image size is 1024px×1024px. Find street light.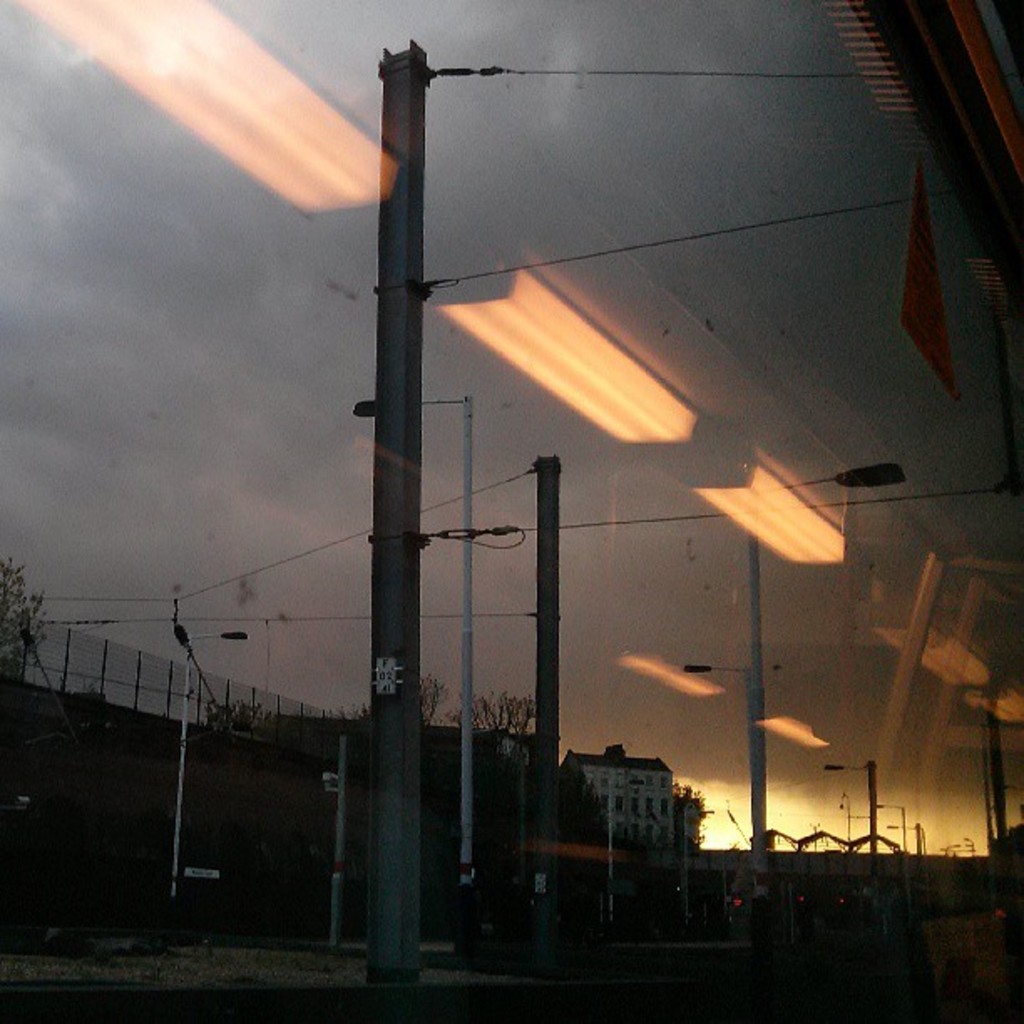
<region>960, 840, 975, 852</region>.
